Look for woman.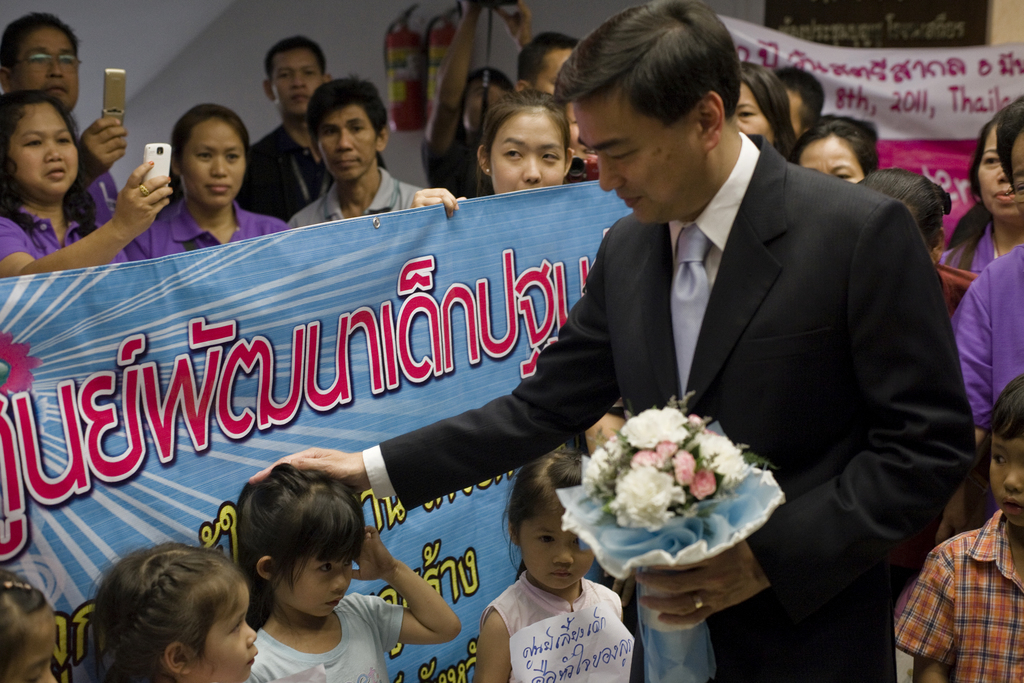
Found: BBox(119, 92, 298, 273).
